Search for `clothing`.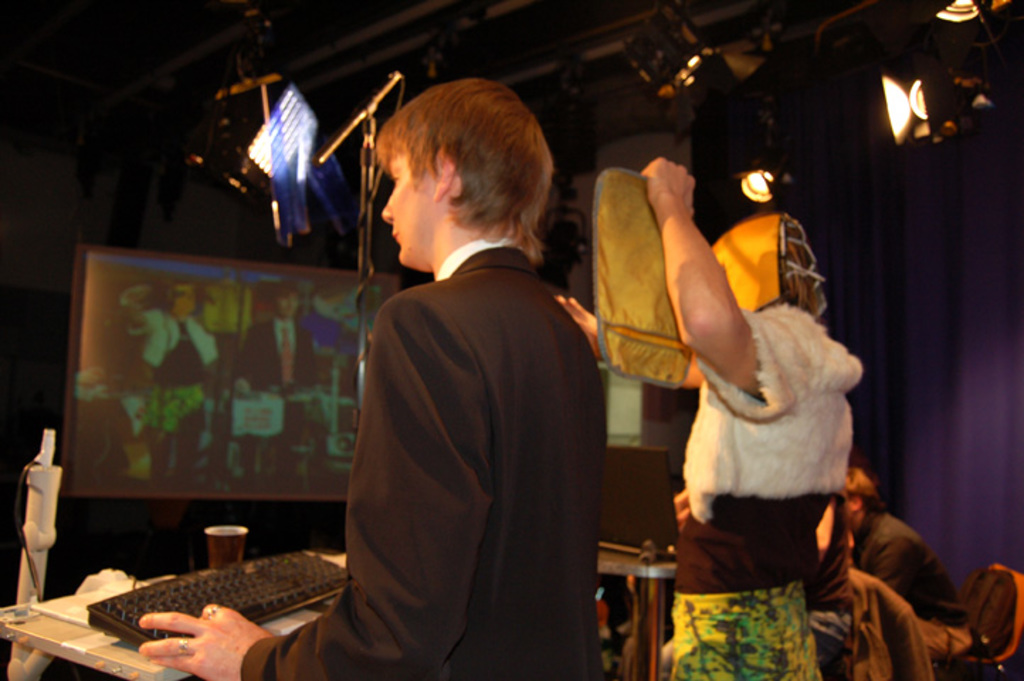
Found at 662 308 825 677.
